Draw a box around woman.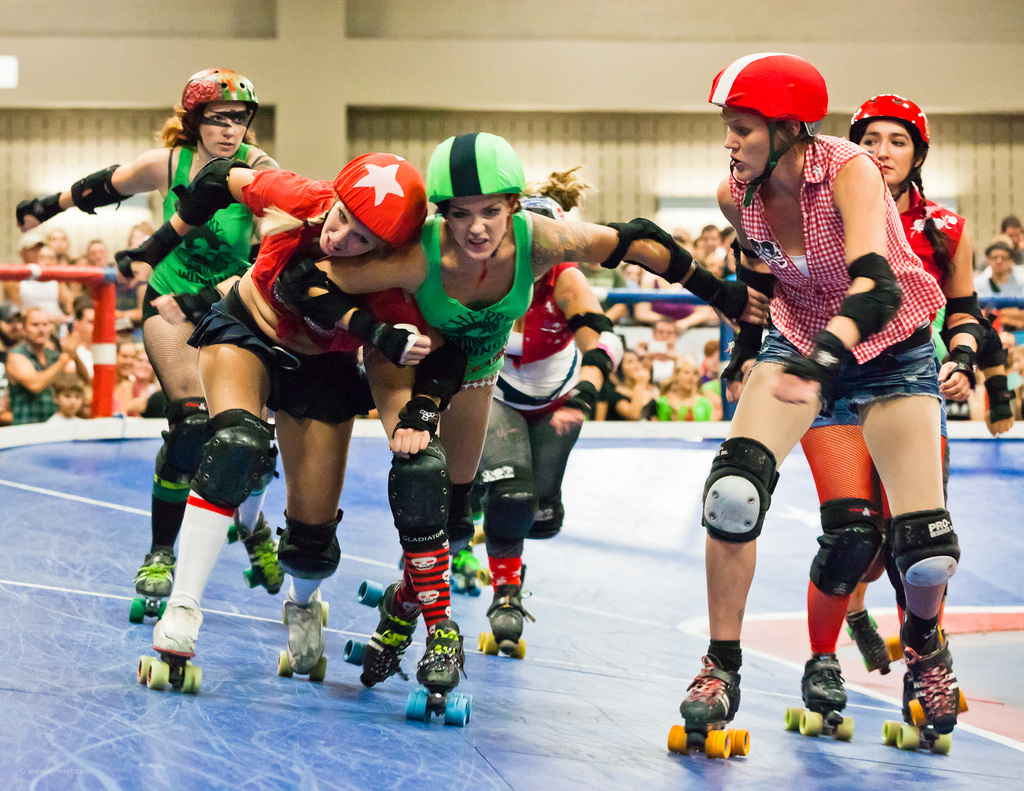
box=[609, 348, 662, 427].
